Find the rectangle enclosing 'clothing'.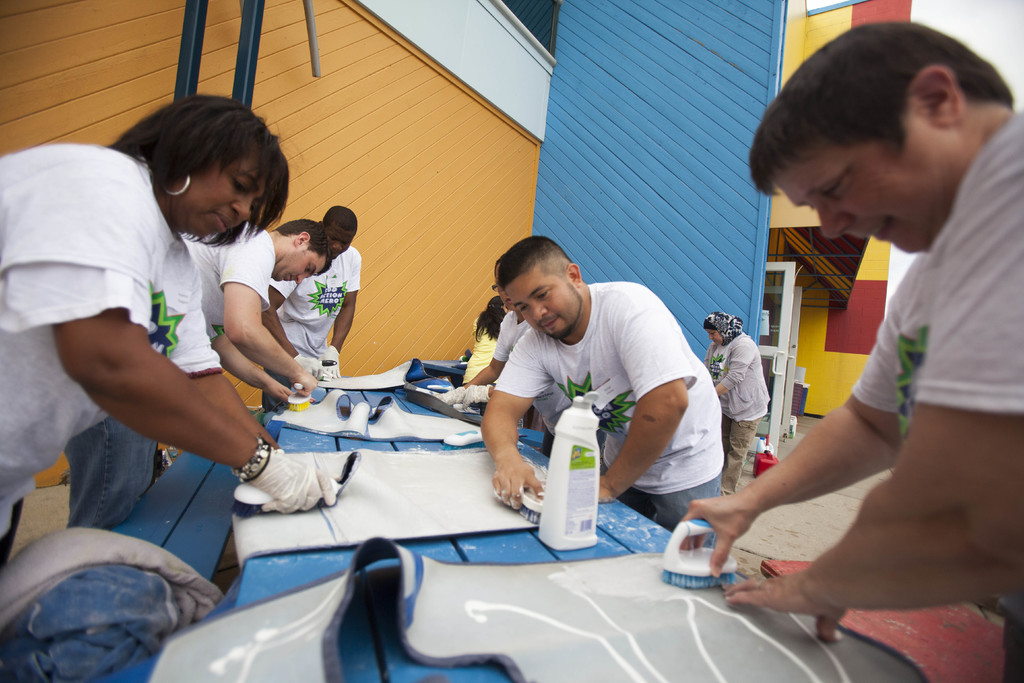
265:243:362:409.
